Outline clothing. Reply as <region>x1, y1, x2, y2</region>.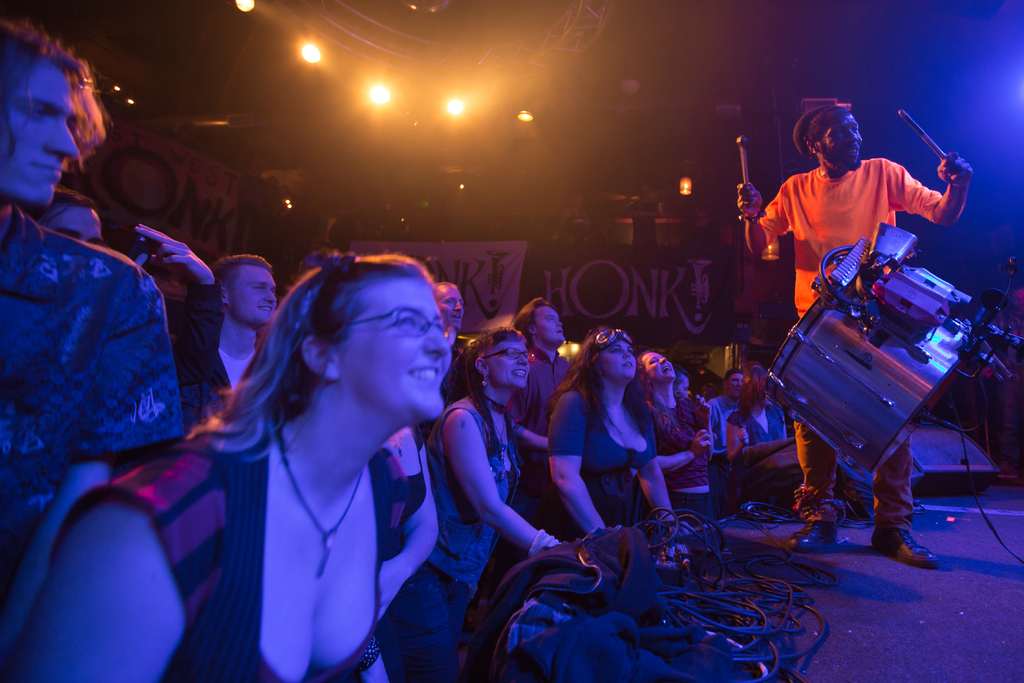
<region>33, 420, 396, 682</region>.
